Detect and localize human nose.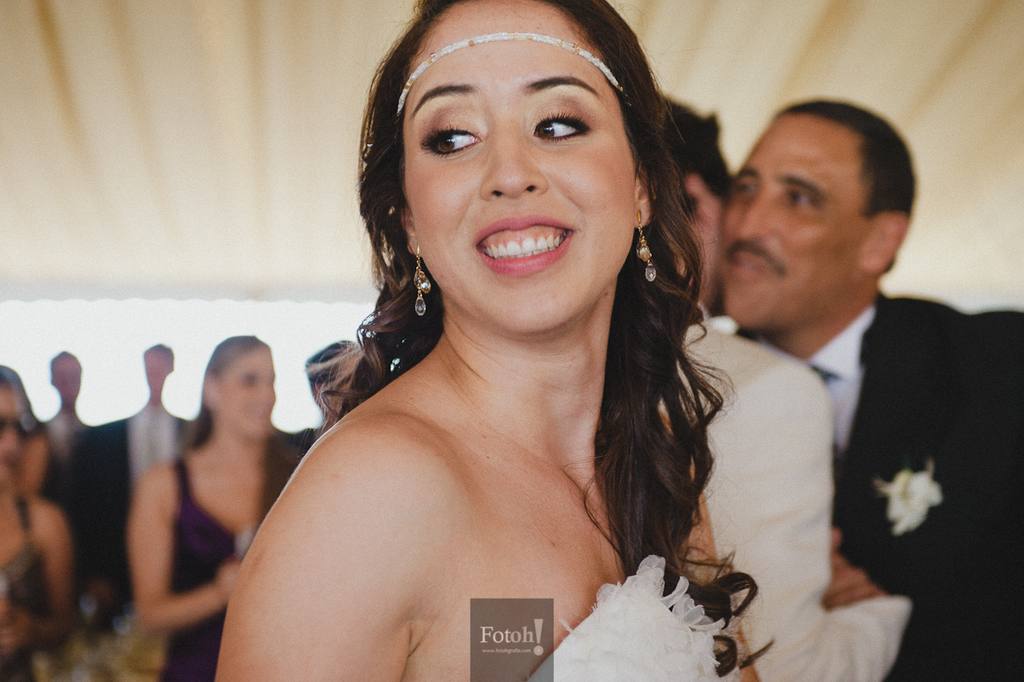
Localized at (left=478, top=112, right=544, bottom=205).
